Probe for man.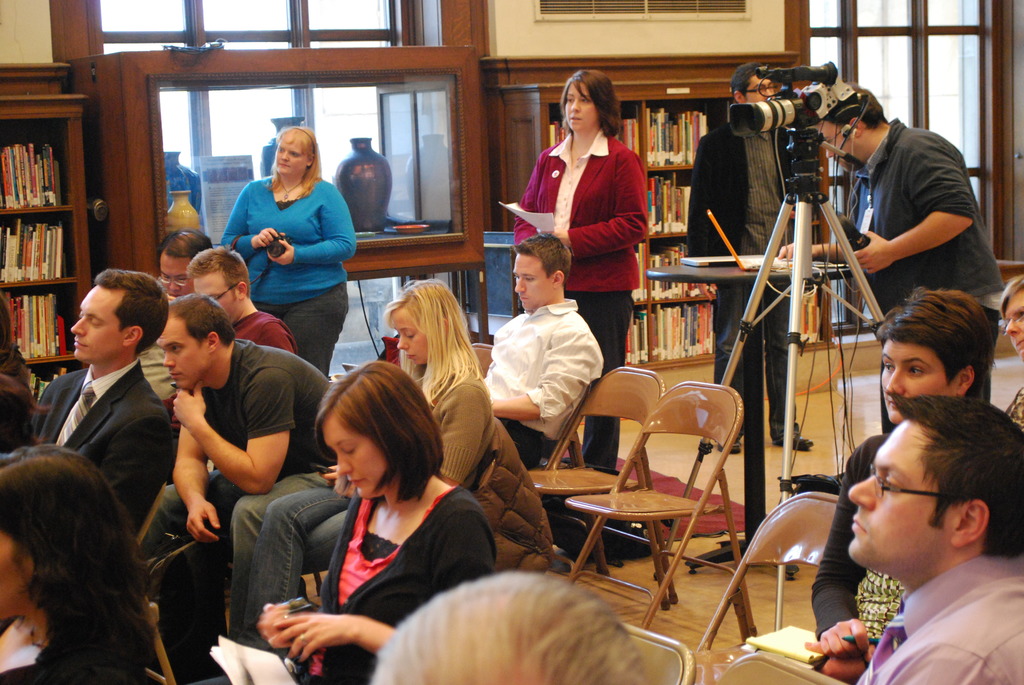
Probe result: bbox=[778, 77, 1001, 400].
